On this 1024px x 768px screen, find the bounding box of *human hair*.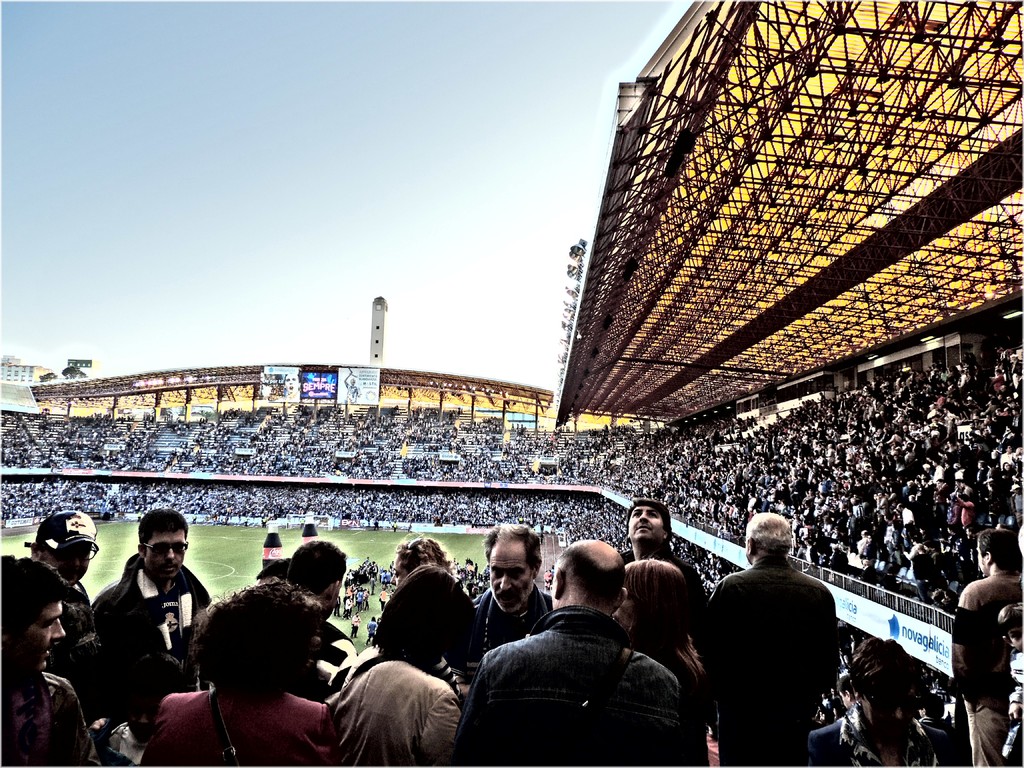
Bounding box: 0:550:77:639.
